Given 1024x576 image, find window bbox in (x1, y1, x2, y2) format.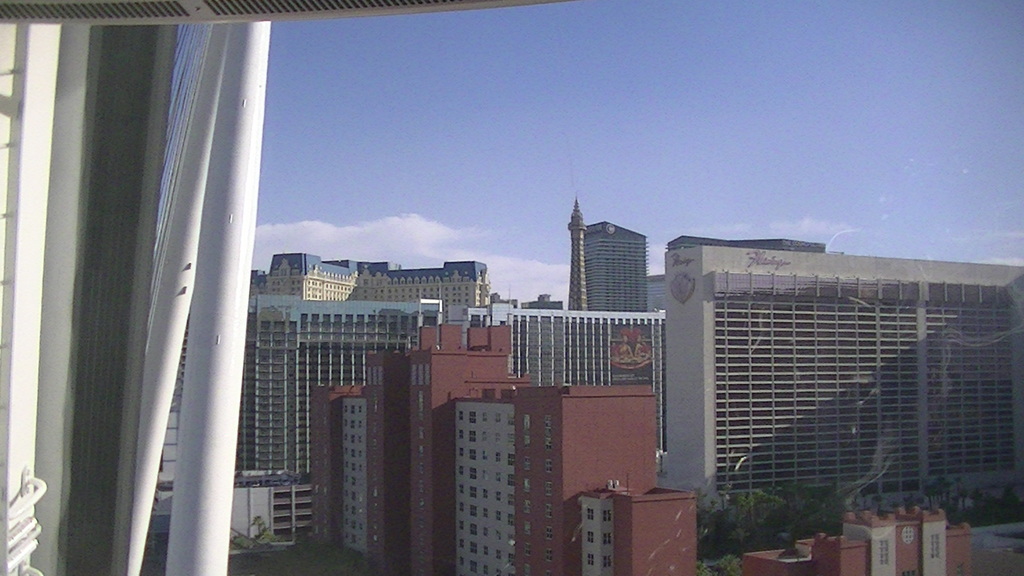
(588, 552, 595, 566).
